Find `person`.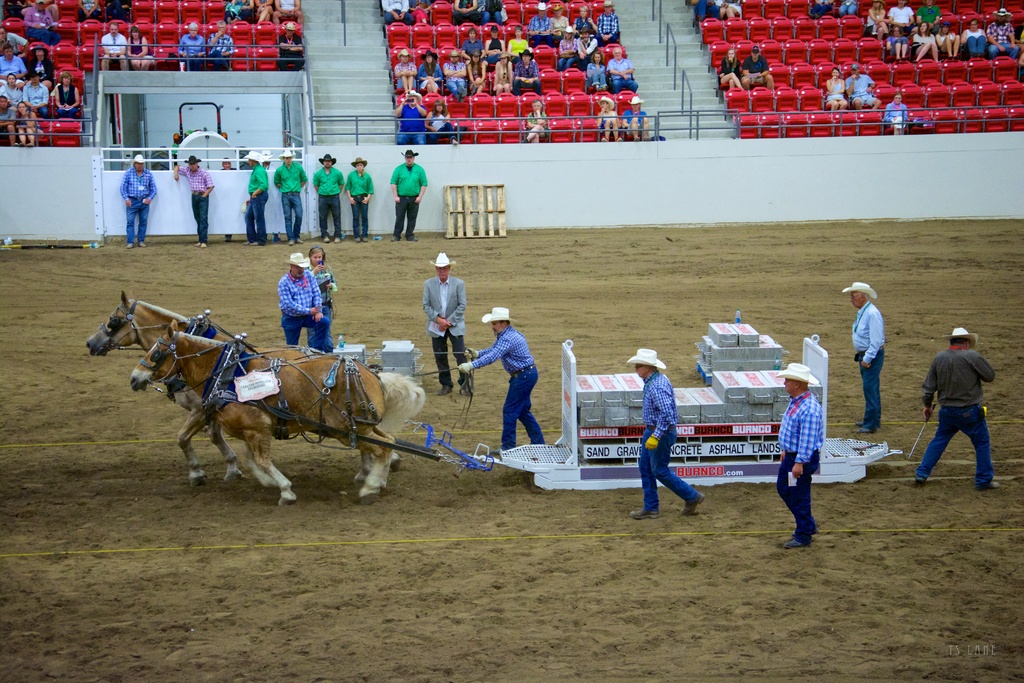
crop(254, 0, 275, 21).
